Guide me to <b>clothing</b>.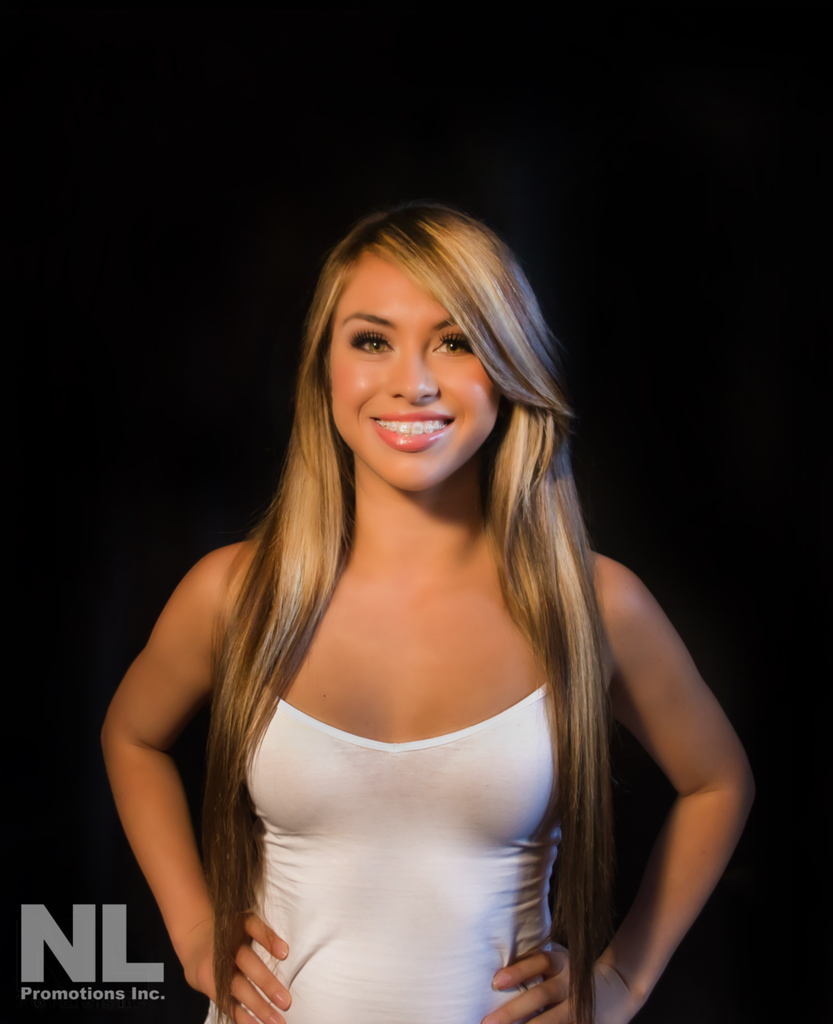
Guidance: 202, 676, 567, 1023.
